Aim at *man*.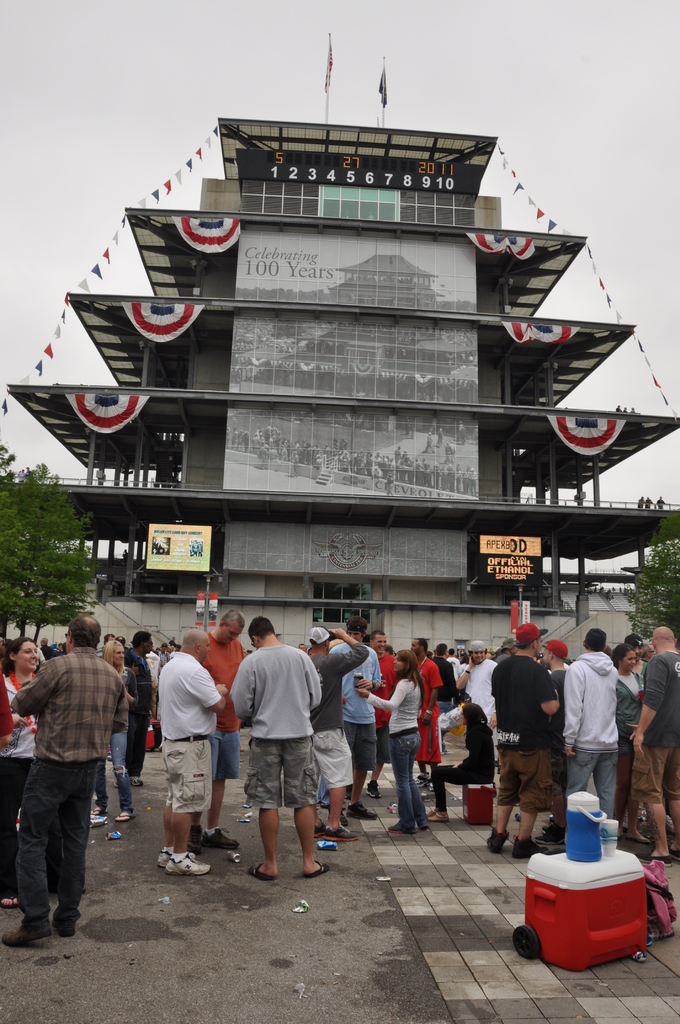
Aimed at bbox=[635, 494, 646, 508].
